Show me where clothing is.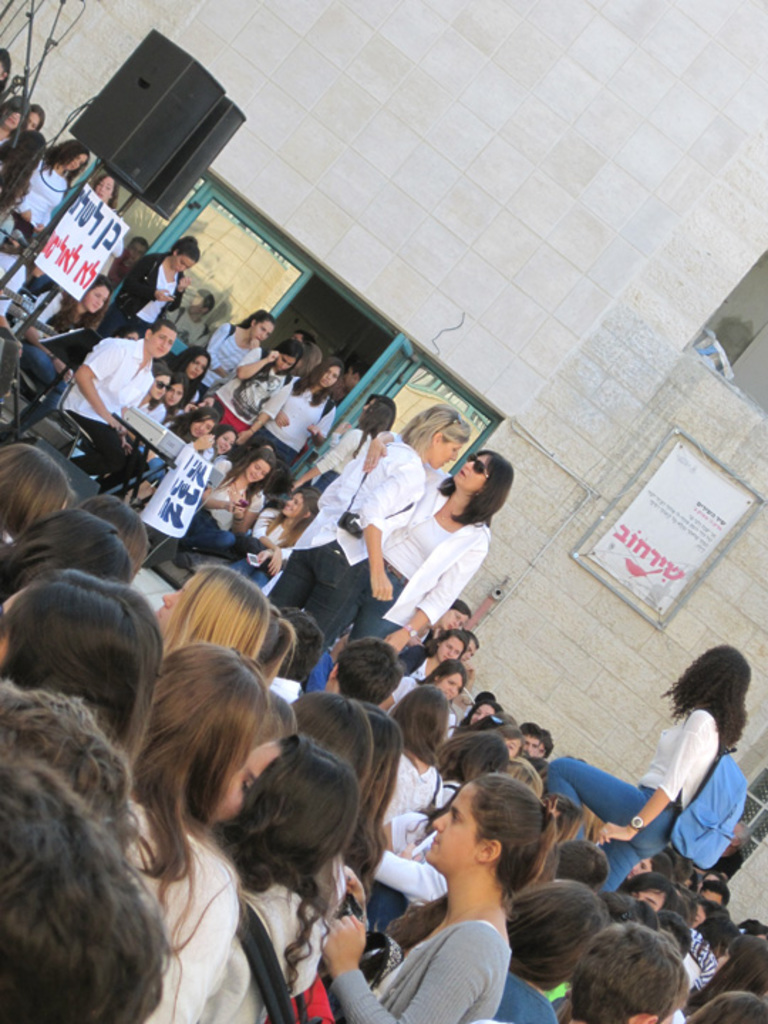
clothing is at BBox(201, 317, 266, 390).
